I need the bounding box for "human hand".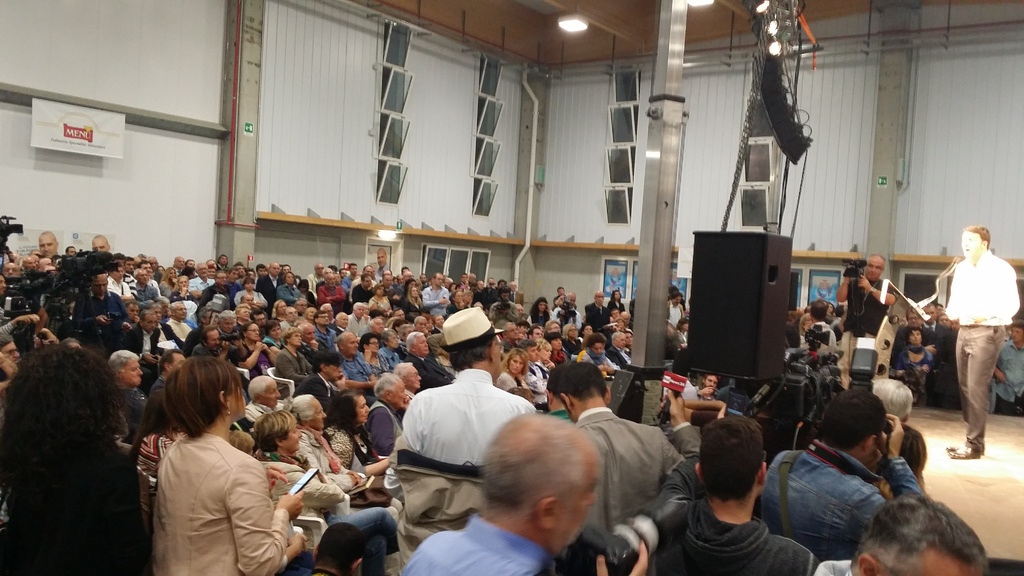
Here it is: l=595, t=539, r=647, b=575.
